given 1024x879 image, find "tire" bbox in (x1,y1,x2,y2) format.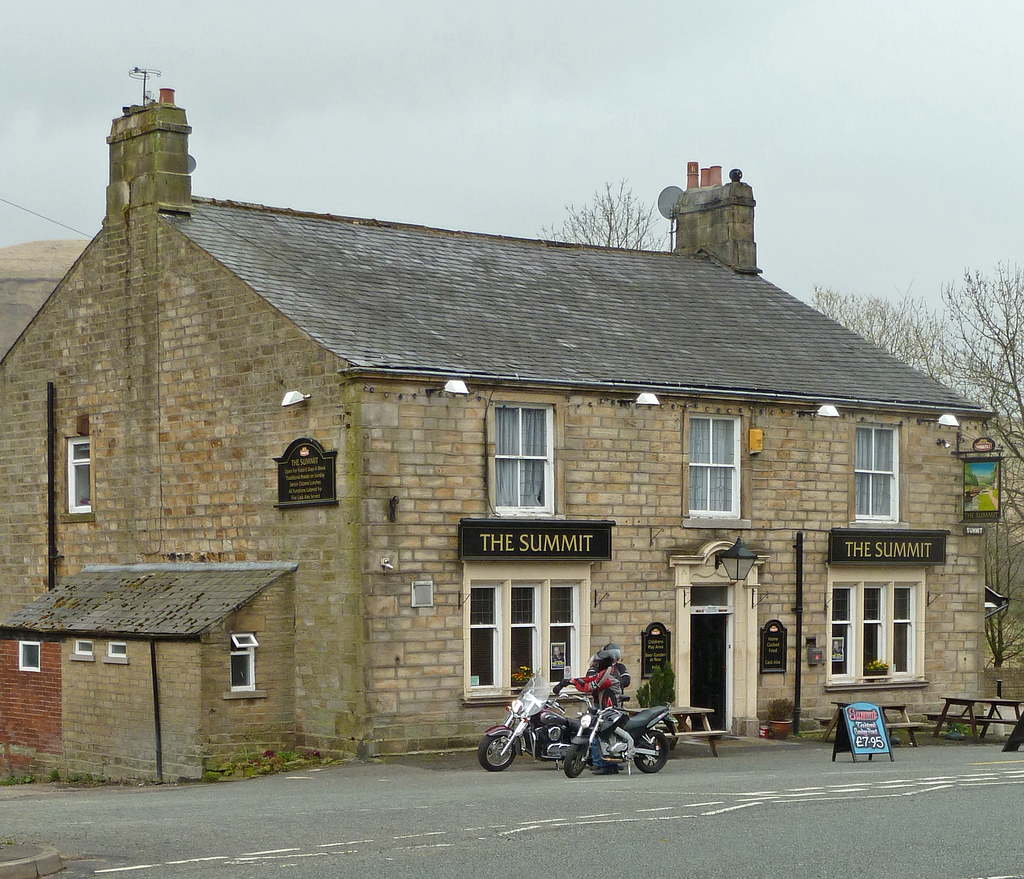
(564,741,596,780).
